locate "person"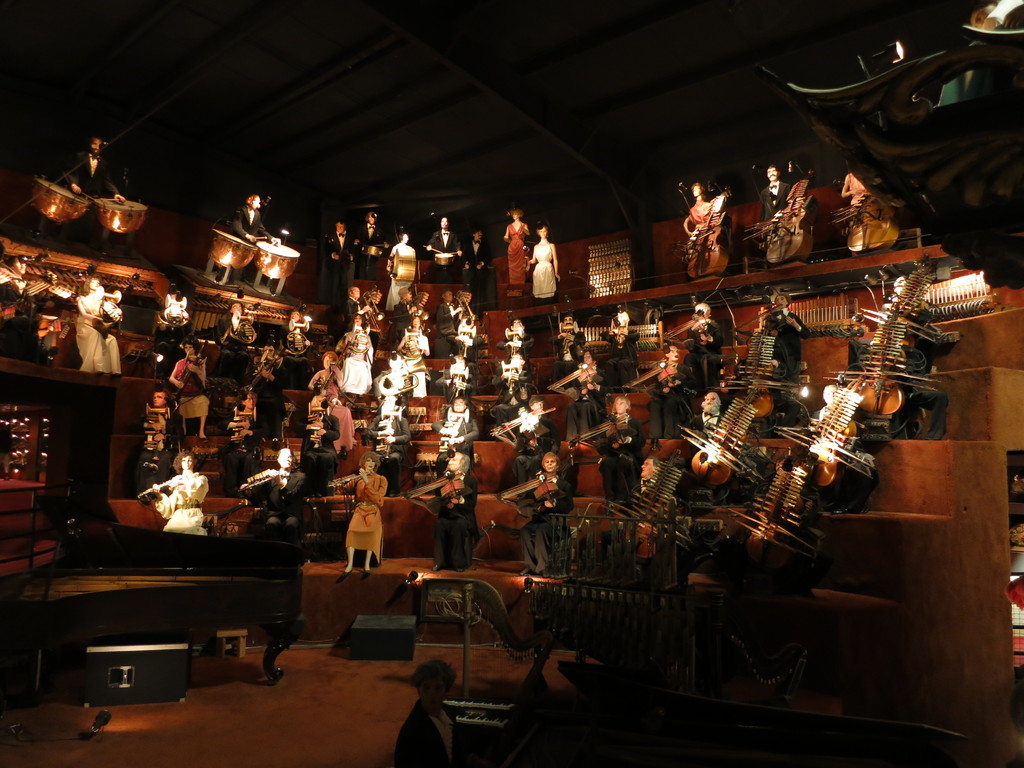
(x1=676, y1=170, x2=730, y2=271)
